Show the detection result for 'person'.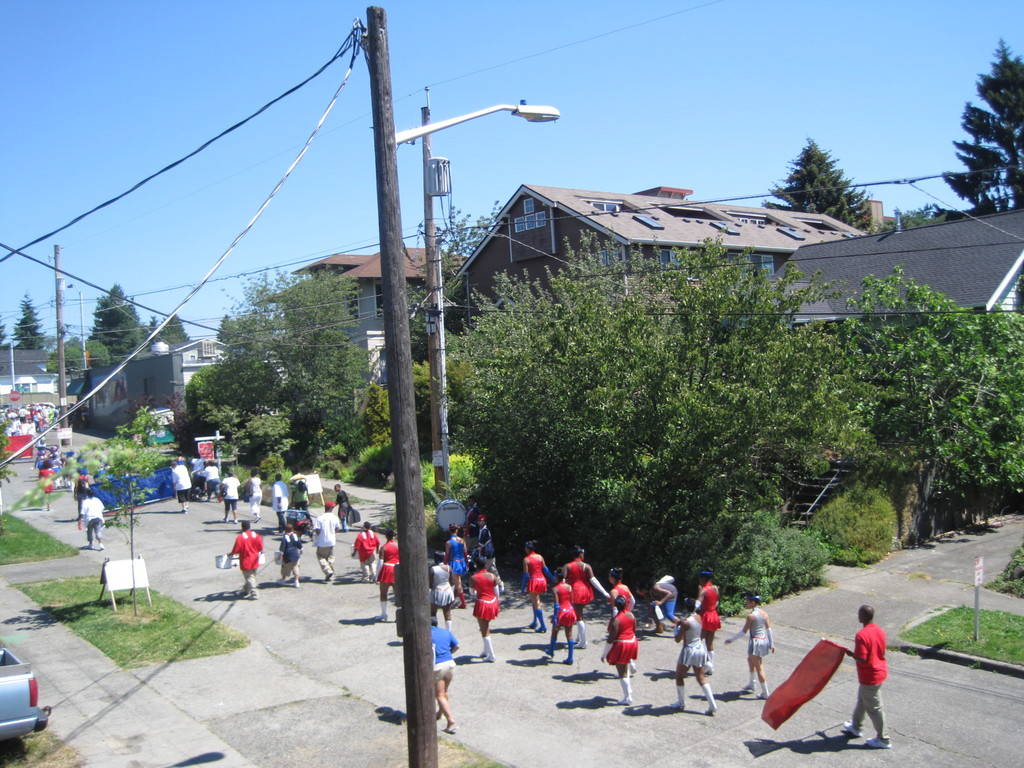
l=727, t=589, r=773, b=699.
